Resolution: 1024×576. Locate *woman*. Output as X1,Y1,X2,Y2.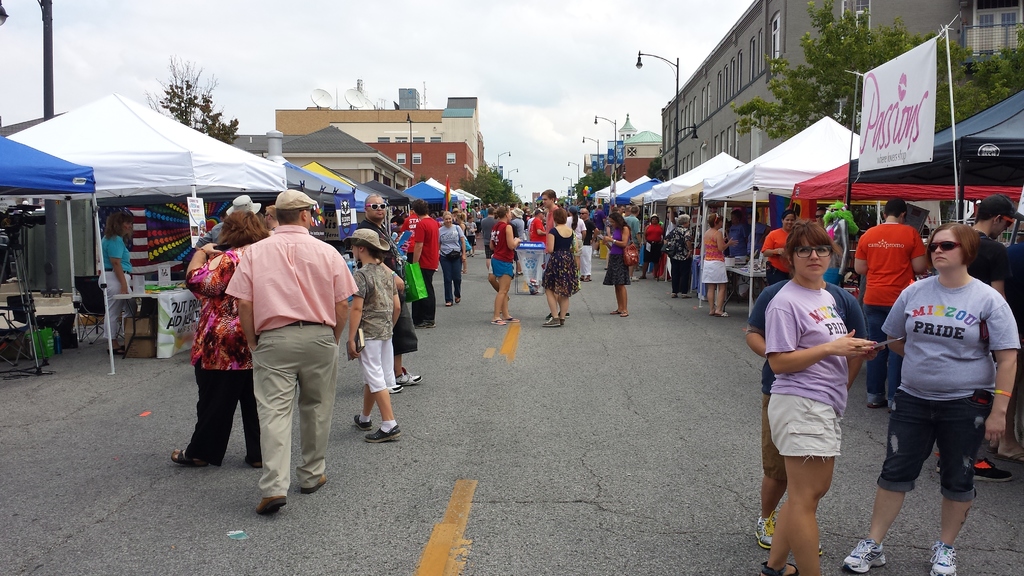
438,211,467,307.
